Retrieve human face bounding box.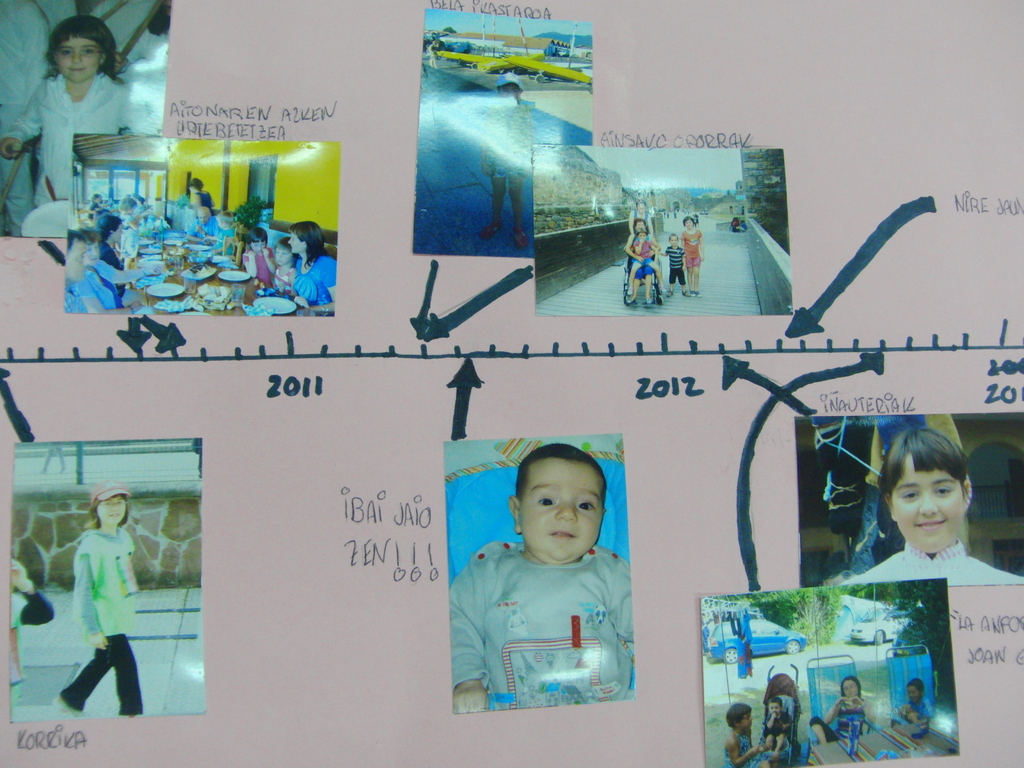
Bounding box: Rect(99, 487, 127, 529).
